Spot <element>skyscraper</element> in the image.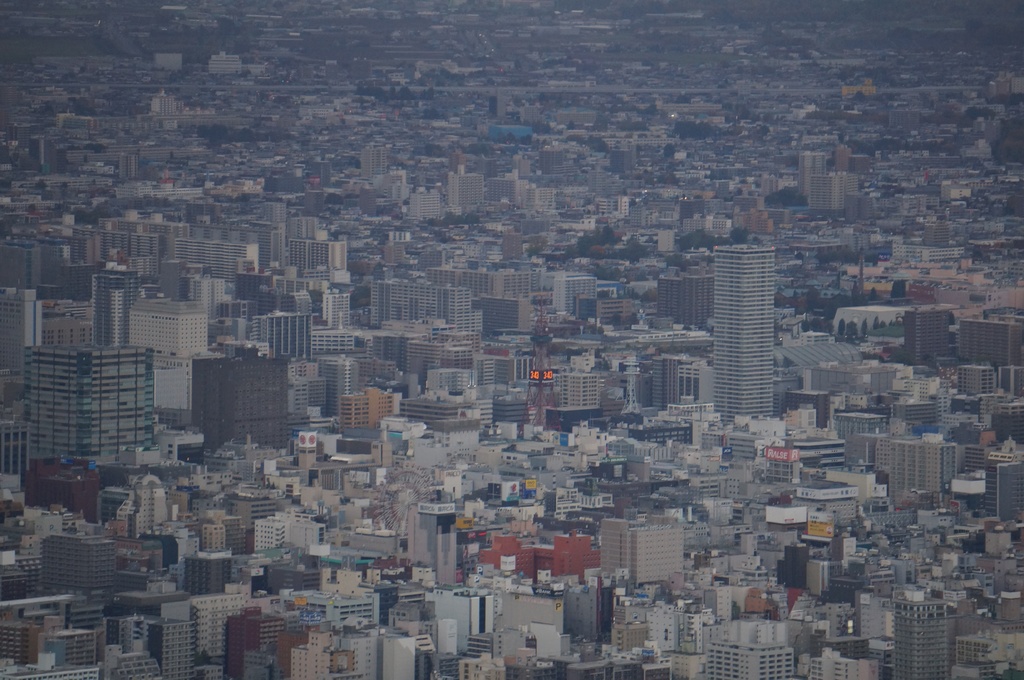
<element>skyscraper</element> found at left=25, top=346, right=164, bottom=471.
